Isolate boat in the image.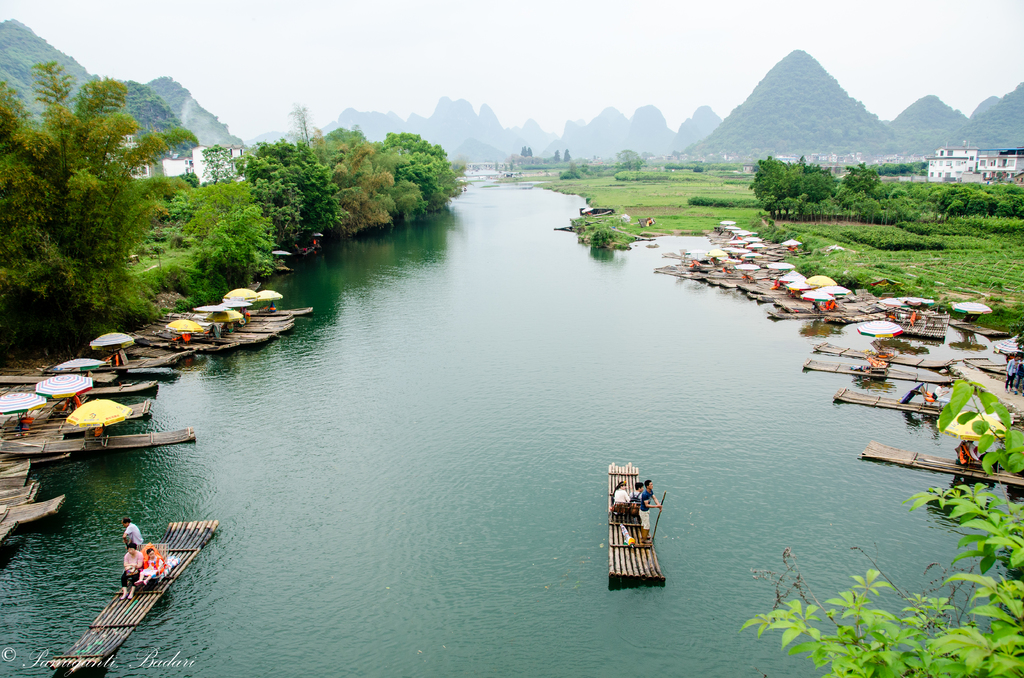
Isolated region: select_region(4, 401, 149, 423).
